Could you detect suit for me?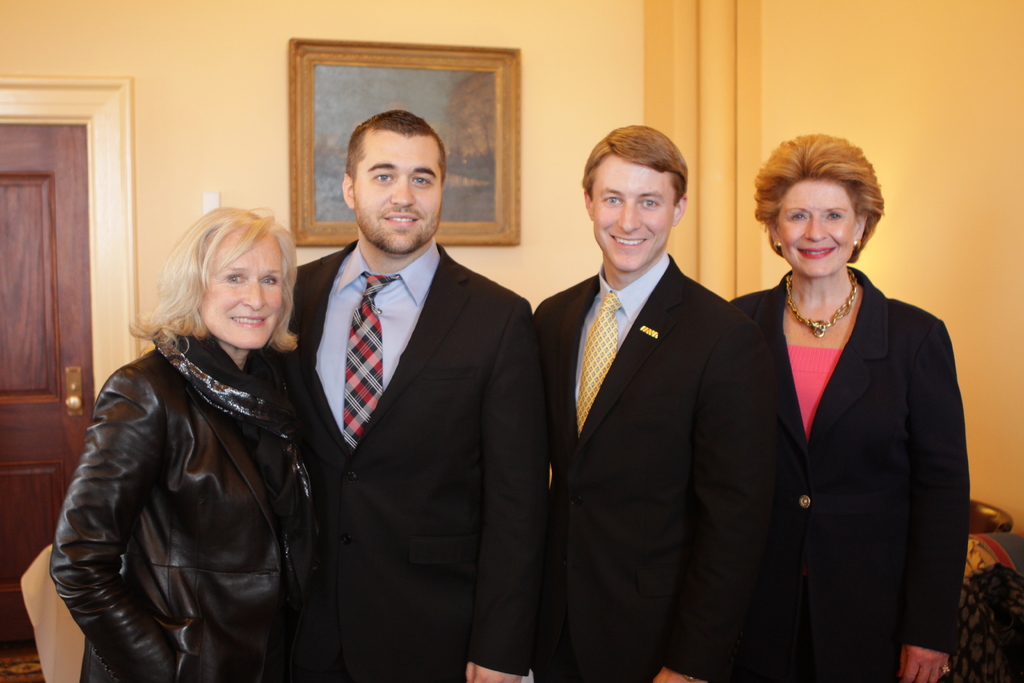
Detection result: 529:252:780:682.
